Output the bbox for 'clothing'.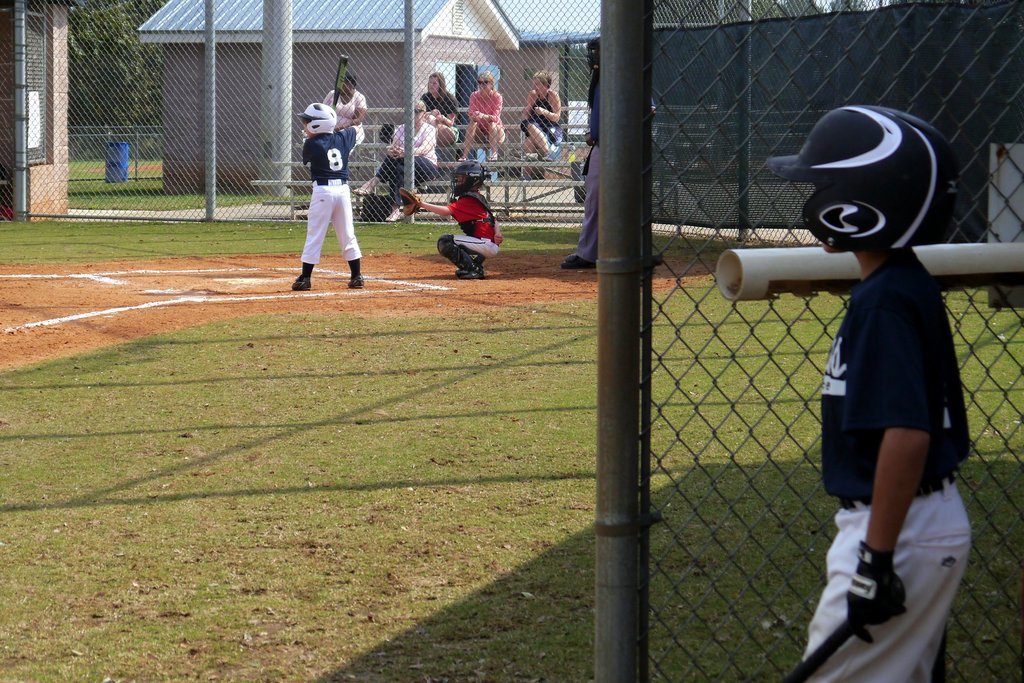
select_region(523, 91, 564, 147).
